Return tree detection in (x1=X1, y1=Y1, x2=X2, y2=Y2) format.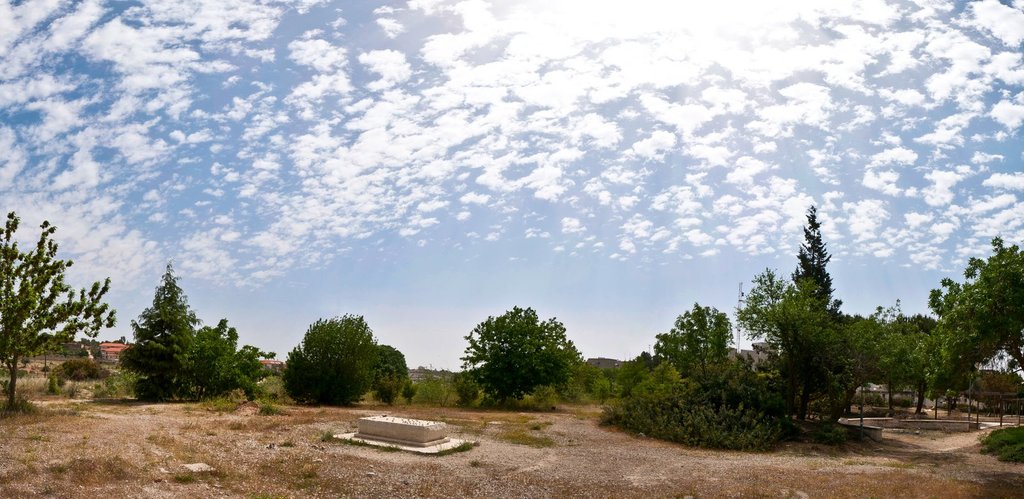
(x1=376, y1=343, x2=412, y2=400).
